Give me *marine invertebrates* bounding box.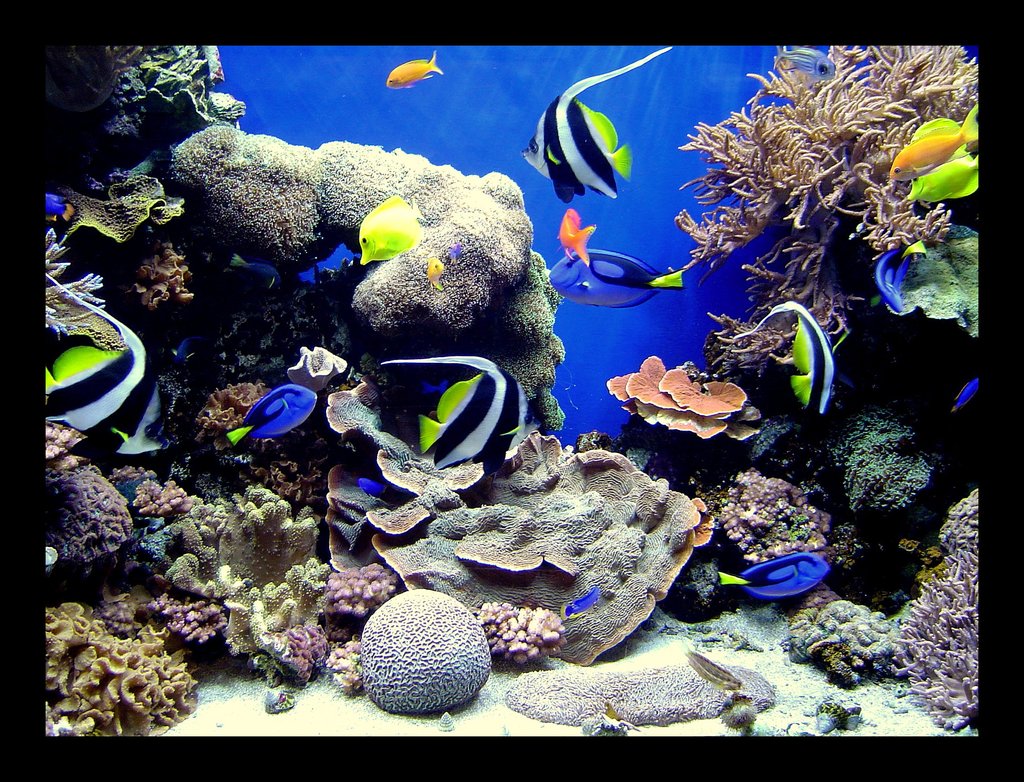
locate(565, 585, 598, 624).
